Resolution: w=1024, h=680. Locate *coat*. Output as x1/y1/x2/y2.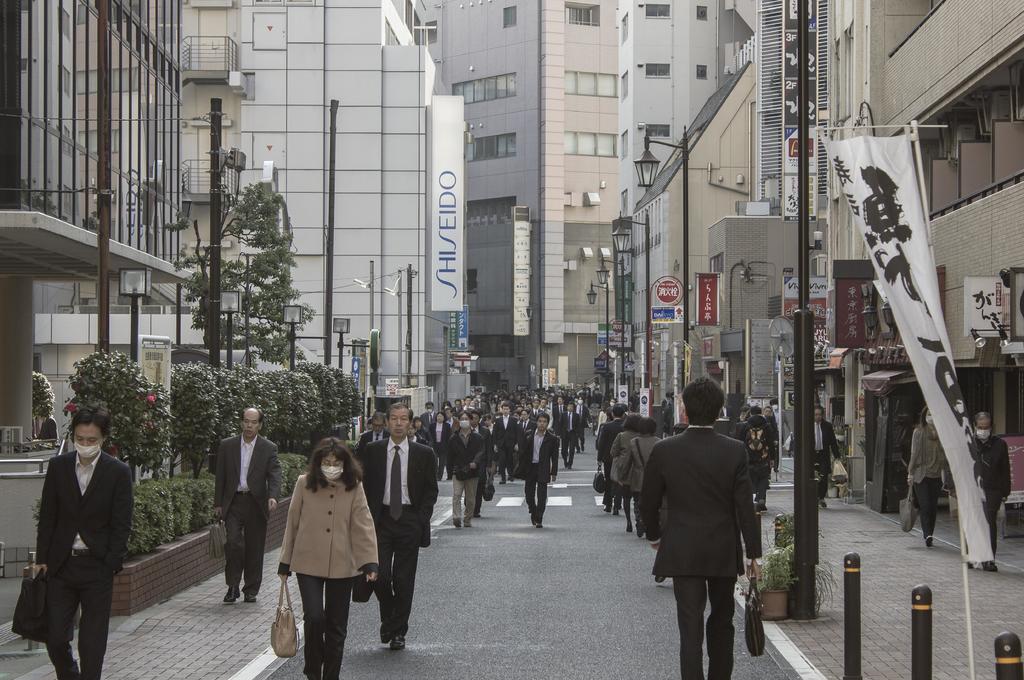
210/433/274/516.
